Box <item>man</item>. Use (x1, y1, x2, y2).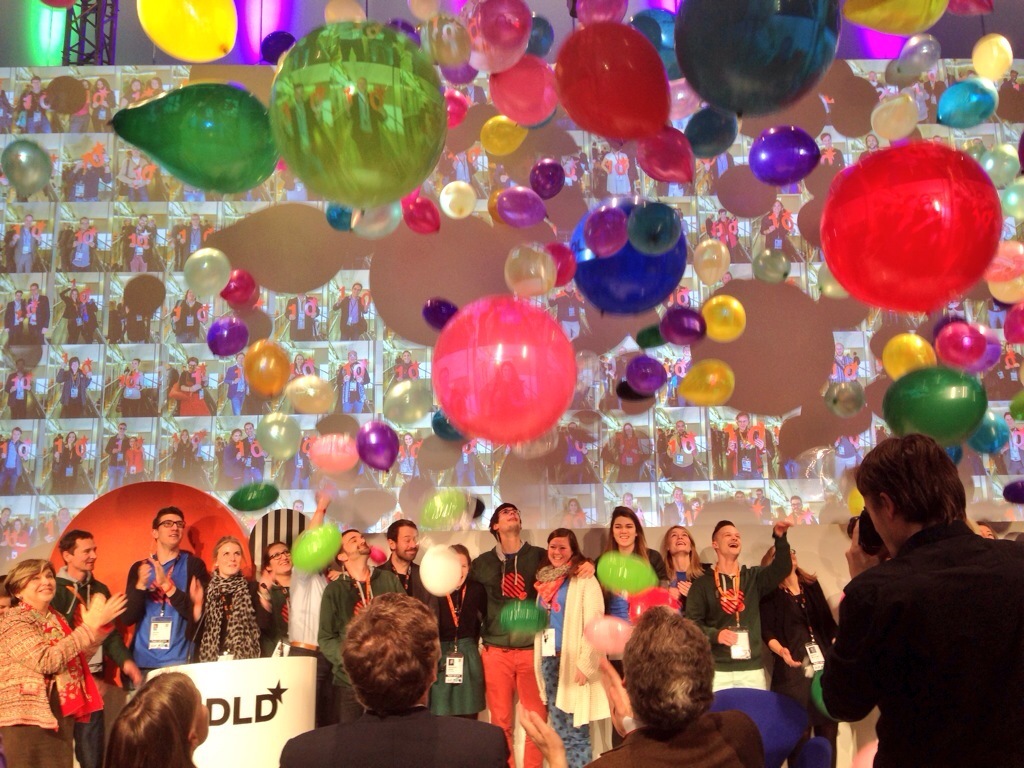
(47, 527, 147, 767).
